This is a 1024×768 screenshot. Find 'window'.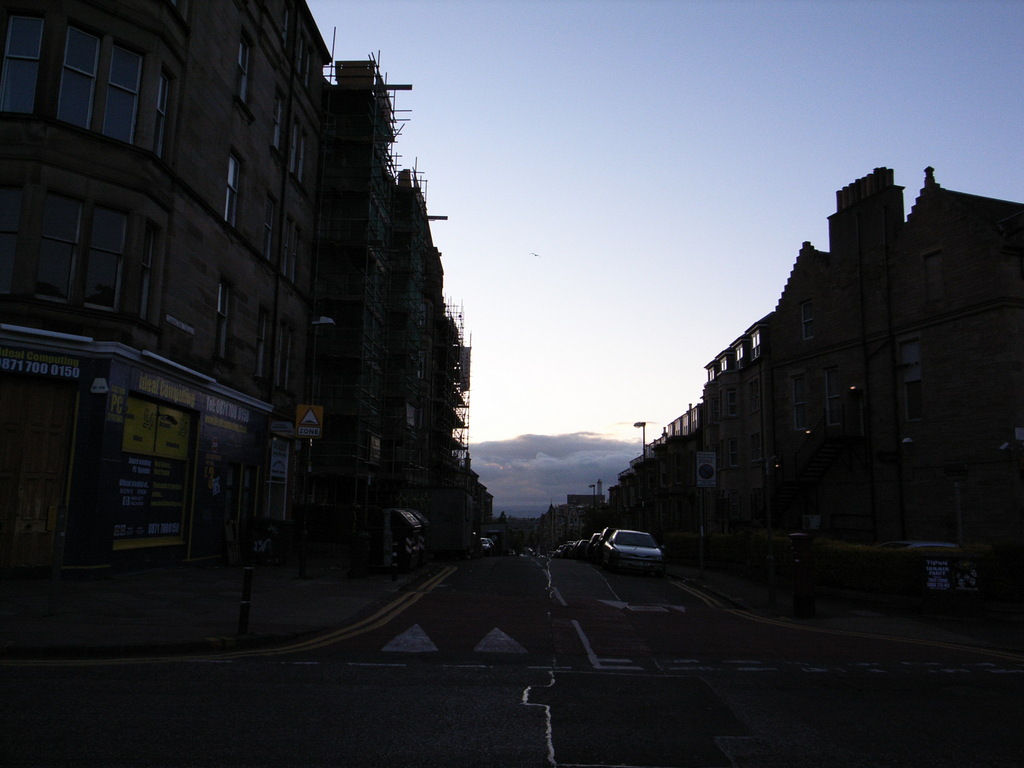
Bounding box: [269,102,288,152].
